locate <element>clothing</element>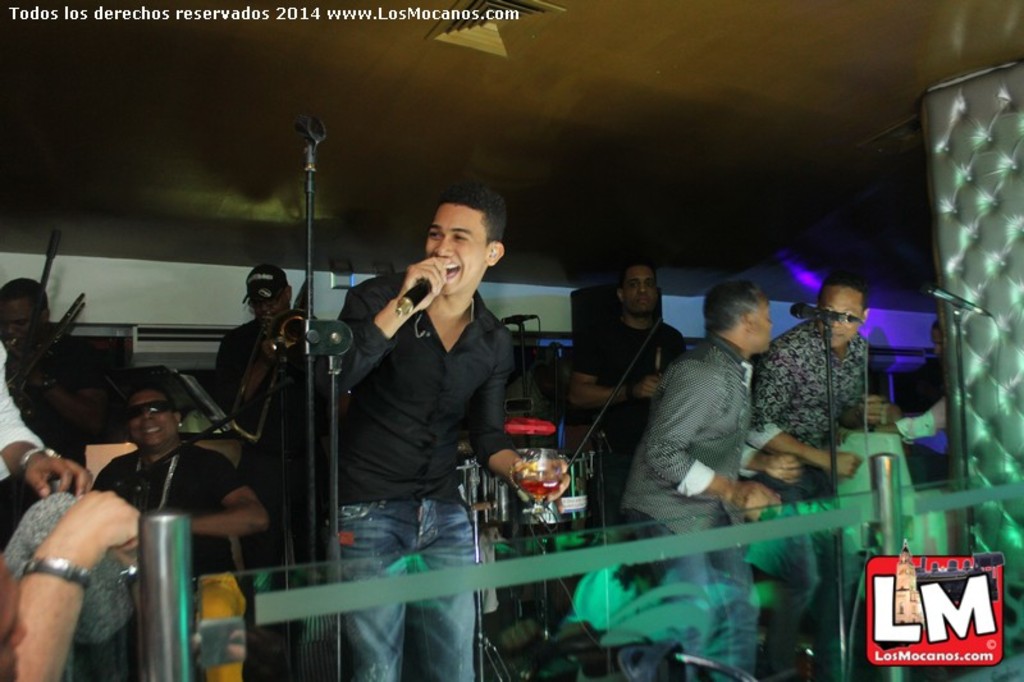
select_region(616, 328, 759, 681)
